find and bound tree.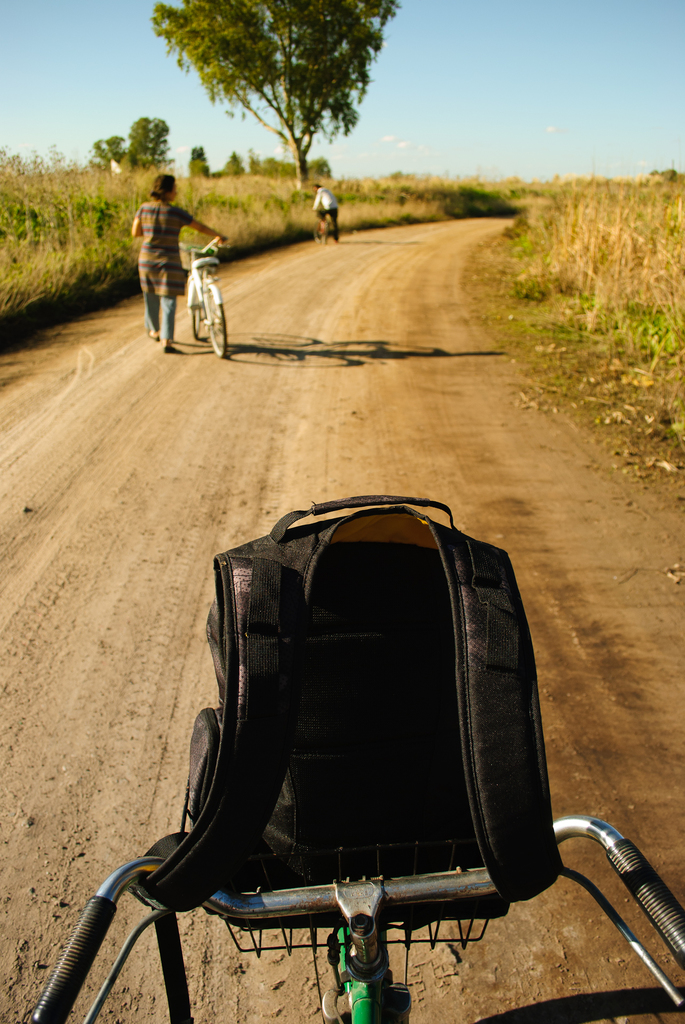
Bound: 163,28,400,190.
